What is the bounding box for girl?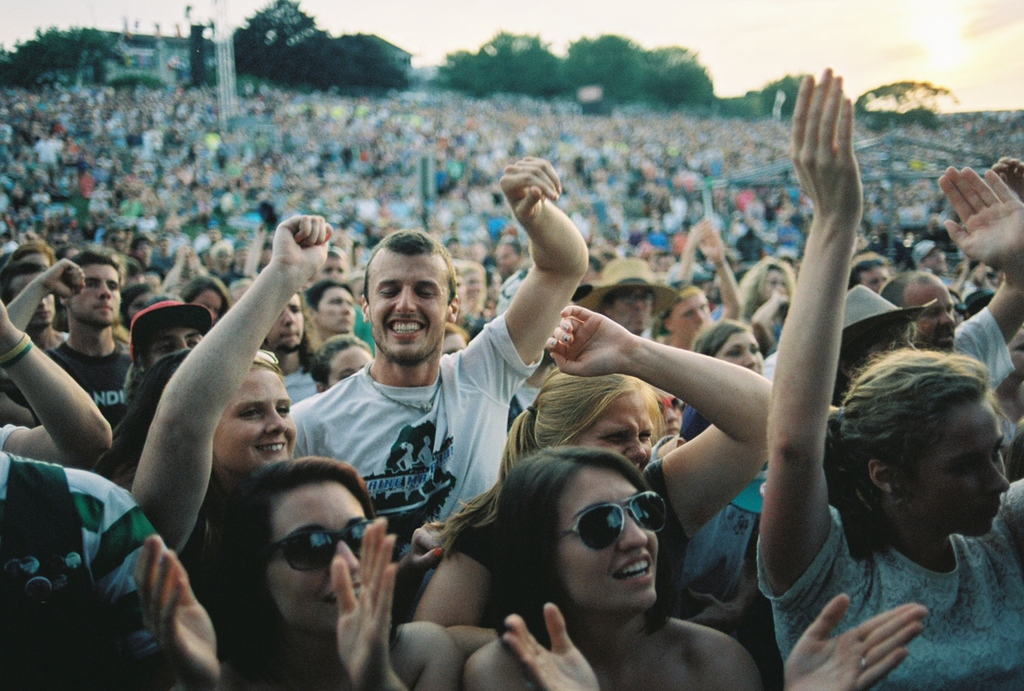
x1=771, y1=71, x2=1023, y2=690.
